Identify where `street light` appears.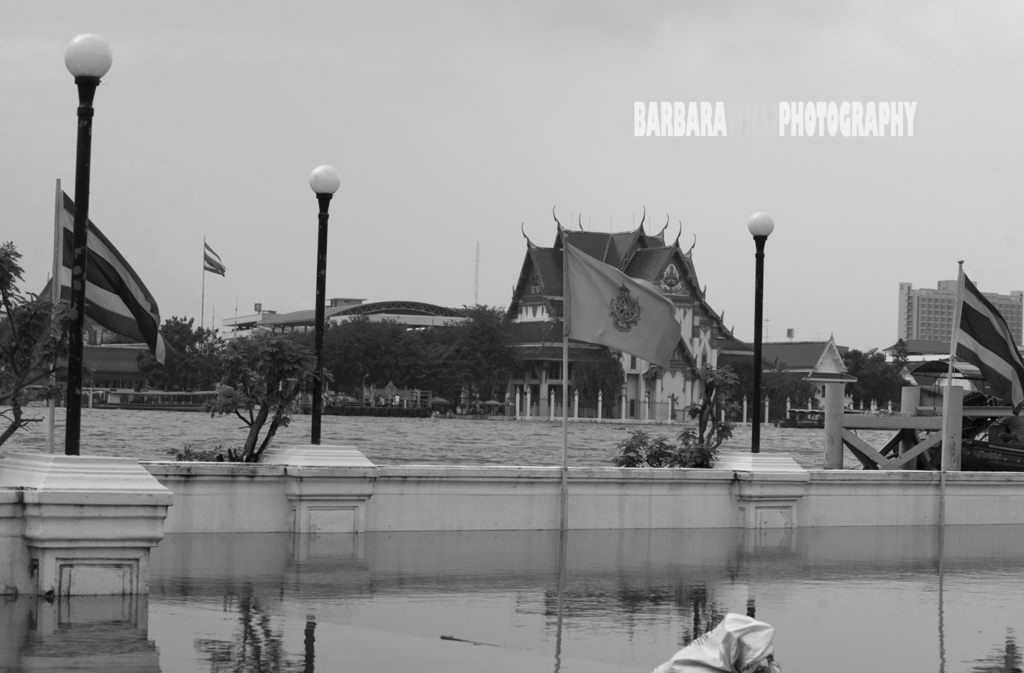
Appears at 746/209/775/452.
